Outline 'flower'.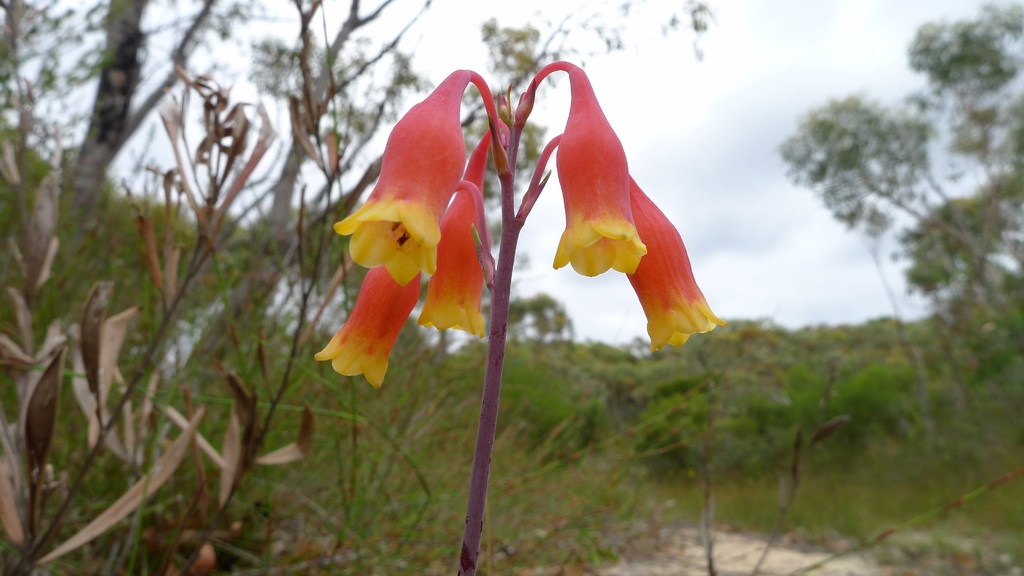
Outline: box=[333, 67, 477, 287].
